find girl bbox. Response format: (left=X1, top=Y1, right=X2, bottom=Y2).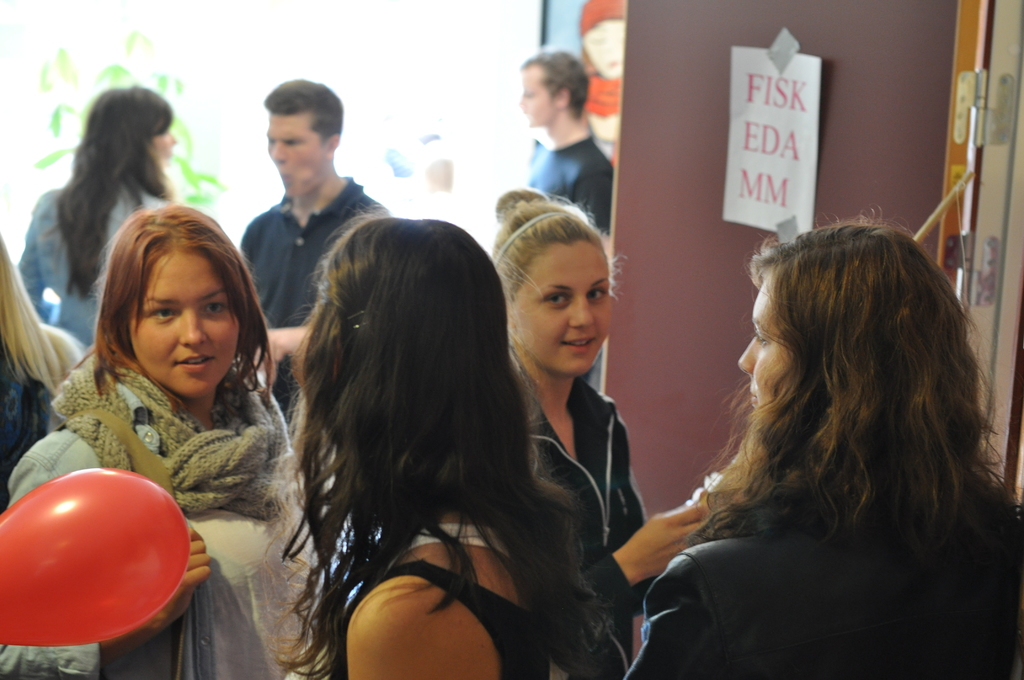
(left=486, top=176, right=718, bottom=649).
